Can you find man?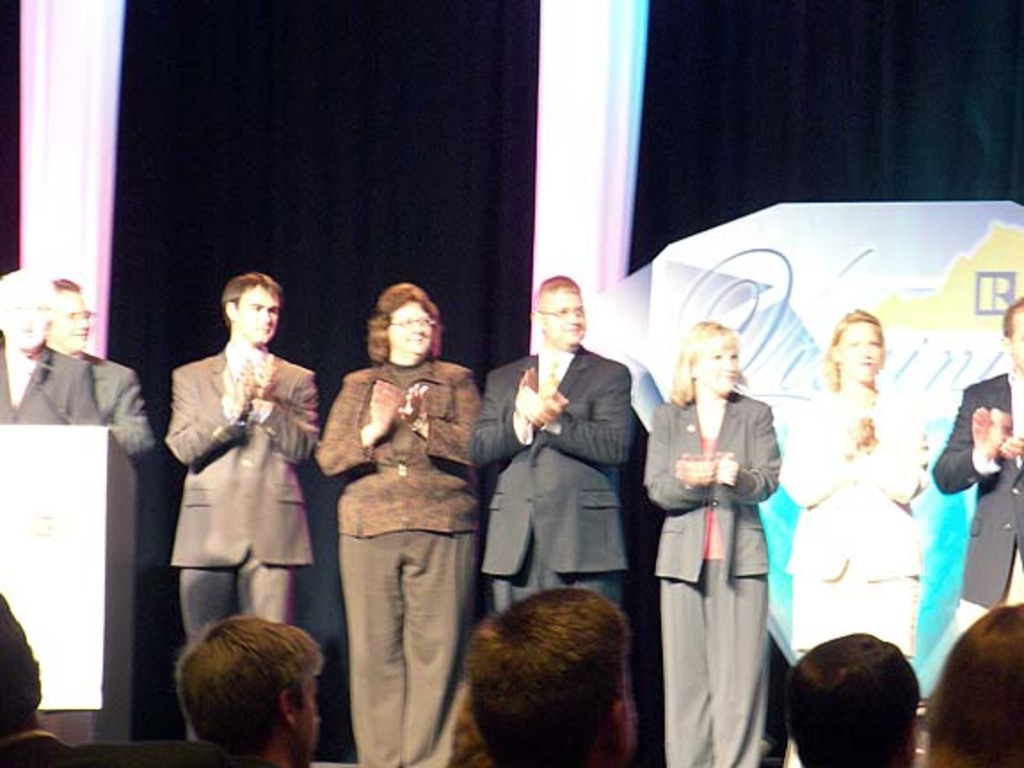
Yes, bounding box: crop(0, 587, 212, 766).
